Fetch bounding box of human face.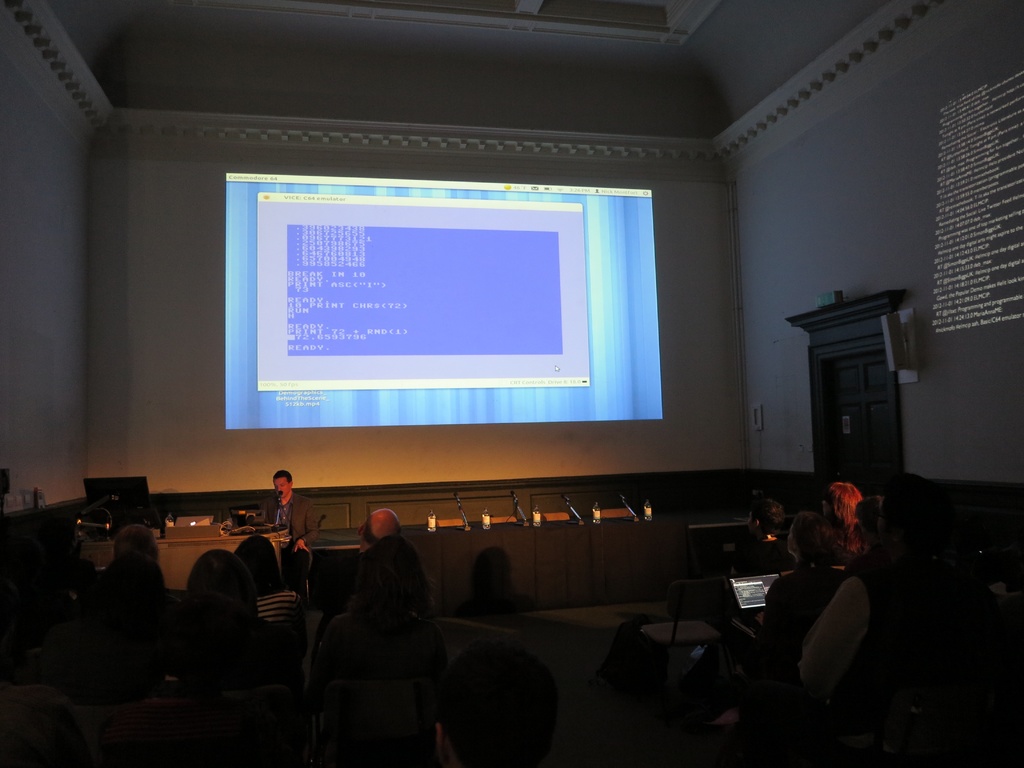
Bbox: locate(273, 481, 291, 497).
